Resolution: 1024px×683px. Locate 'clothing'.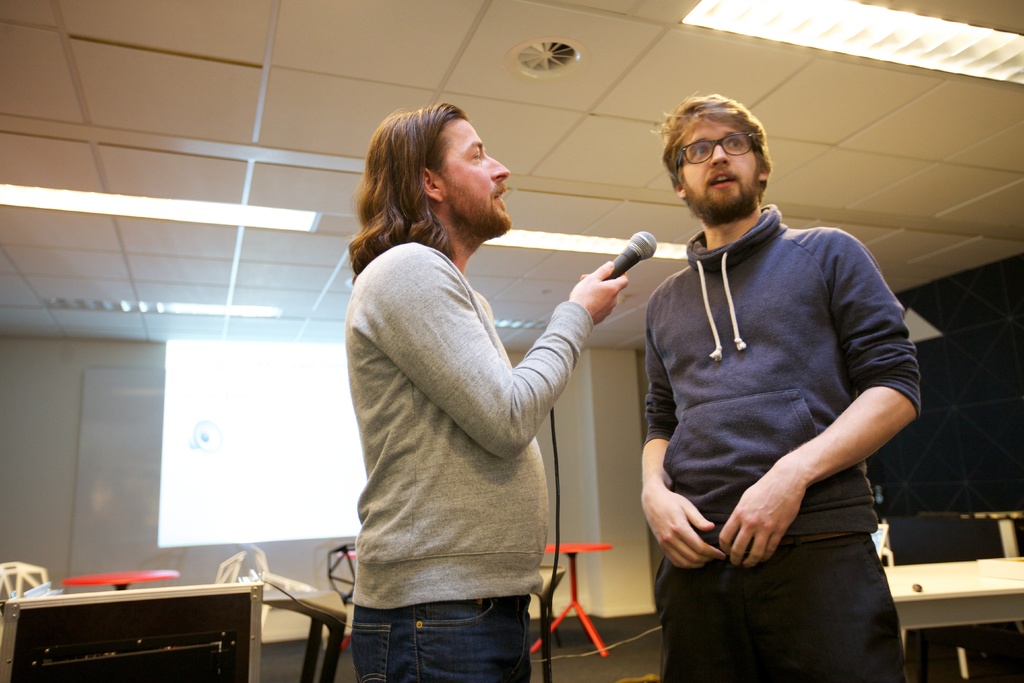
350:242:584:599.
